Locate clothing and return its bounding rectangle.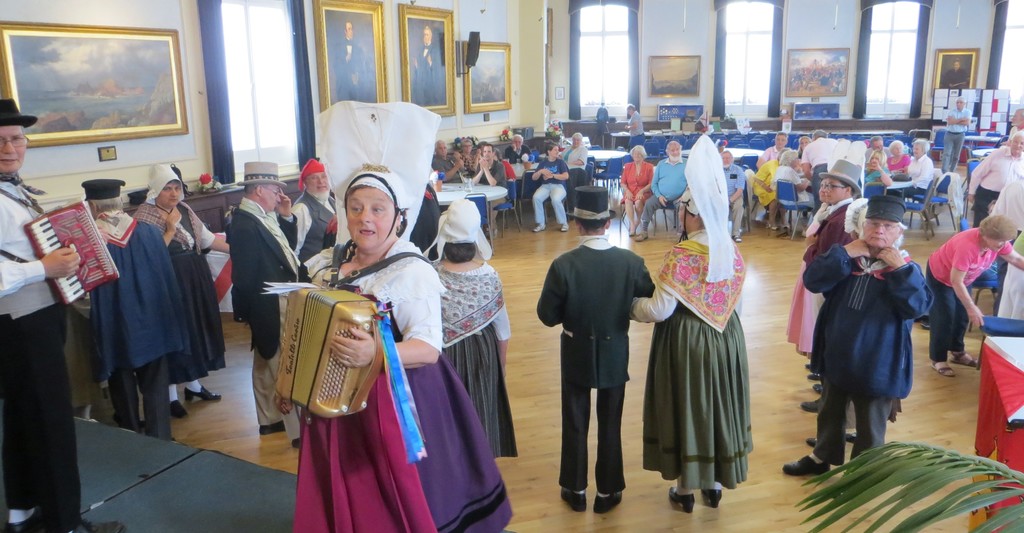
BBox(846, 141, 866, 165).
